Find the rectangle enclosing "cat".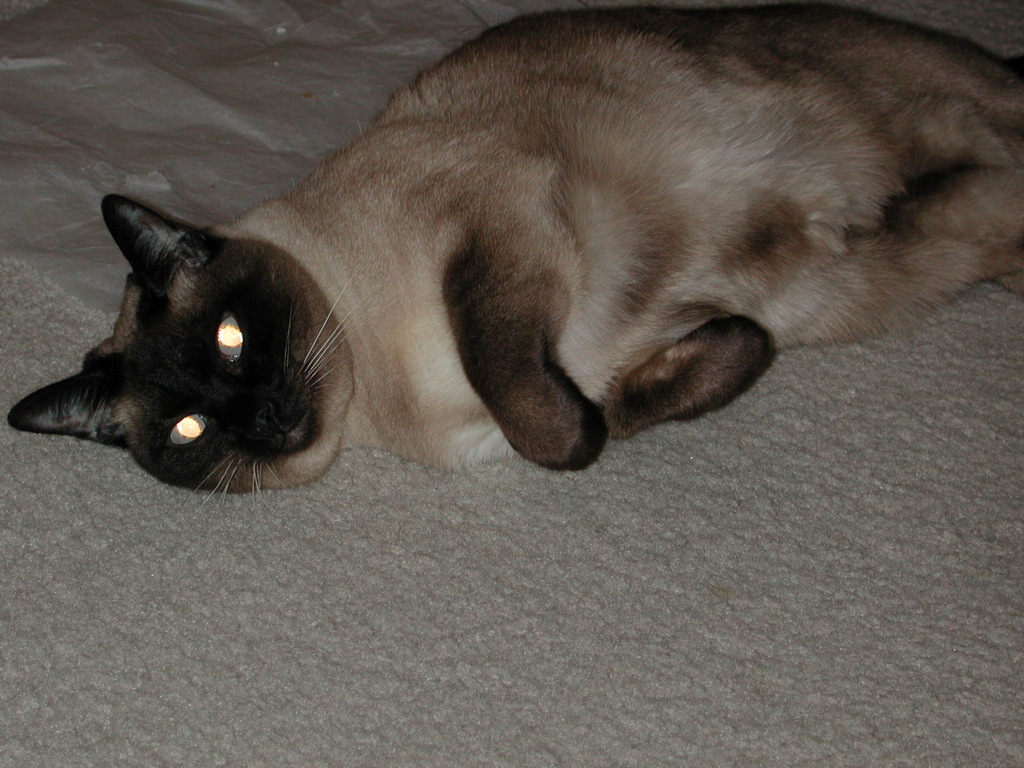
pyautogui.locateOnScreen(2, 5, 1023, 517).
